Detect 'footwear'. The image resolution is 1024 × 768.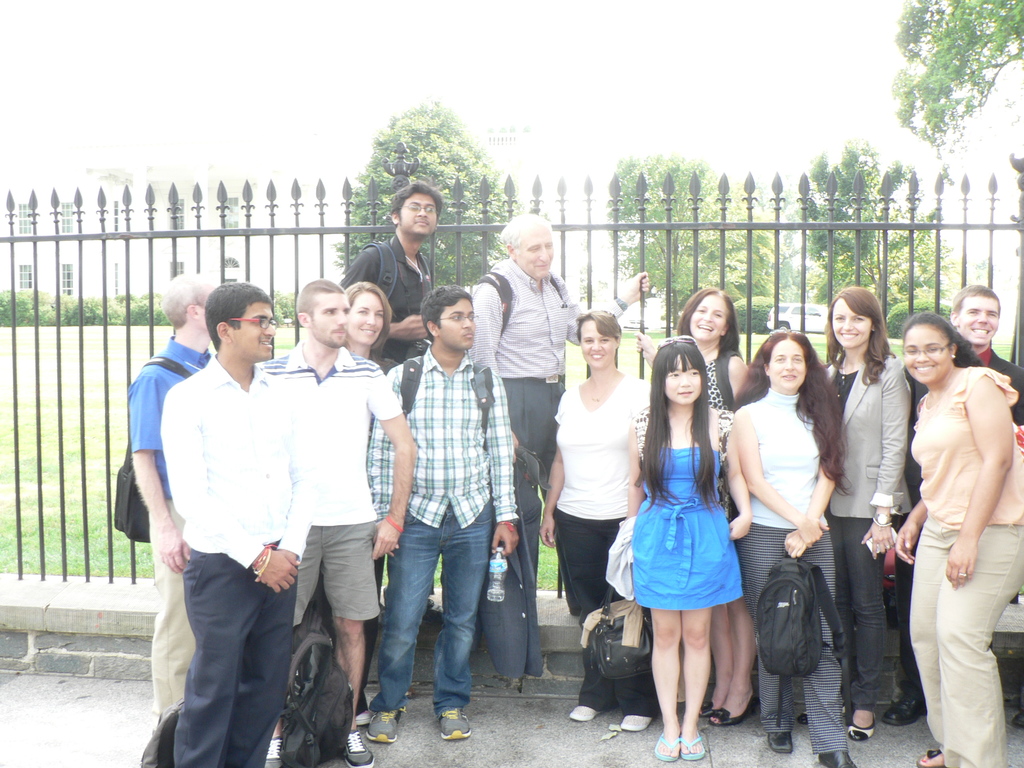
265:737:280:767.
